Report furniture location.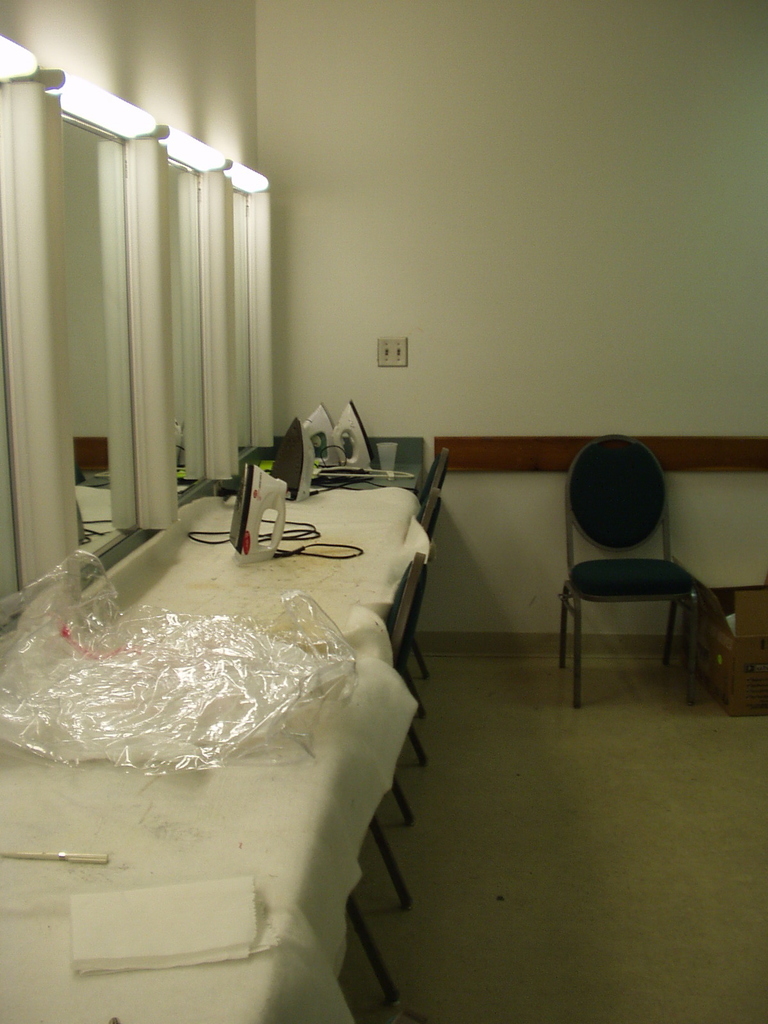
Report: (554, 430, 705, 707).
